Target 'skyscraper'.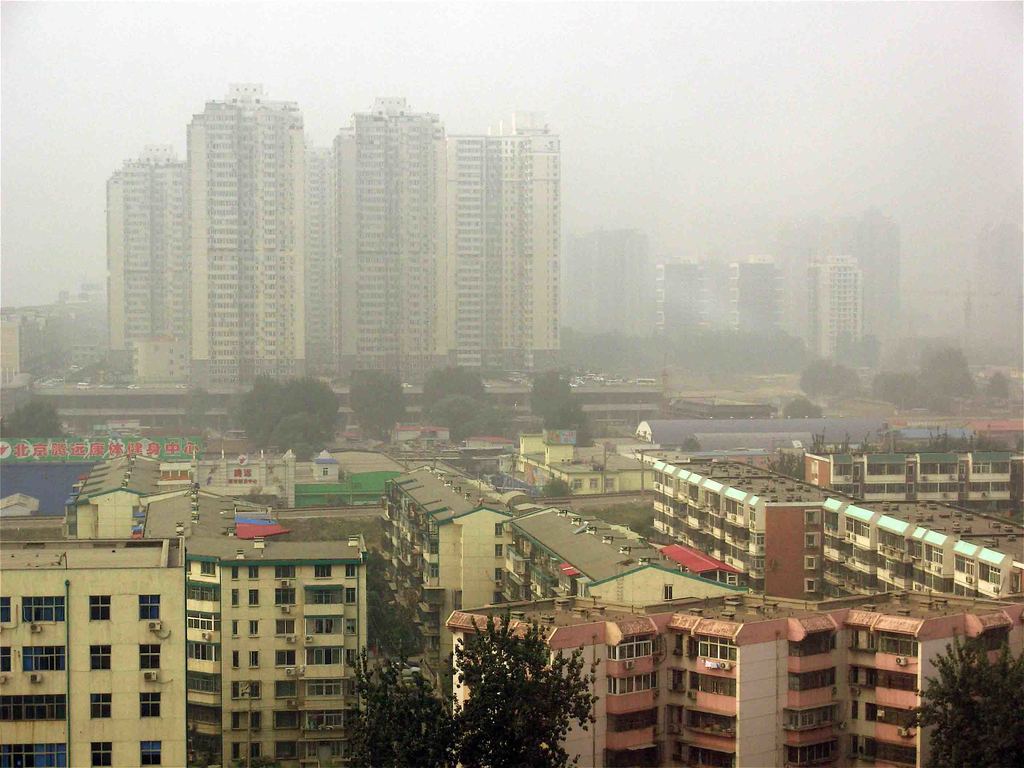
Target region: box(101, 79, 566, 367).
